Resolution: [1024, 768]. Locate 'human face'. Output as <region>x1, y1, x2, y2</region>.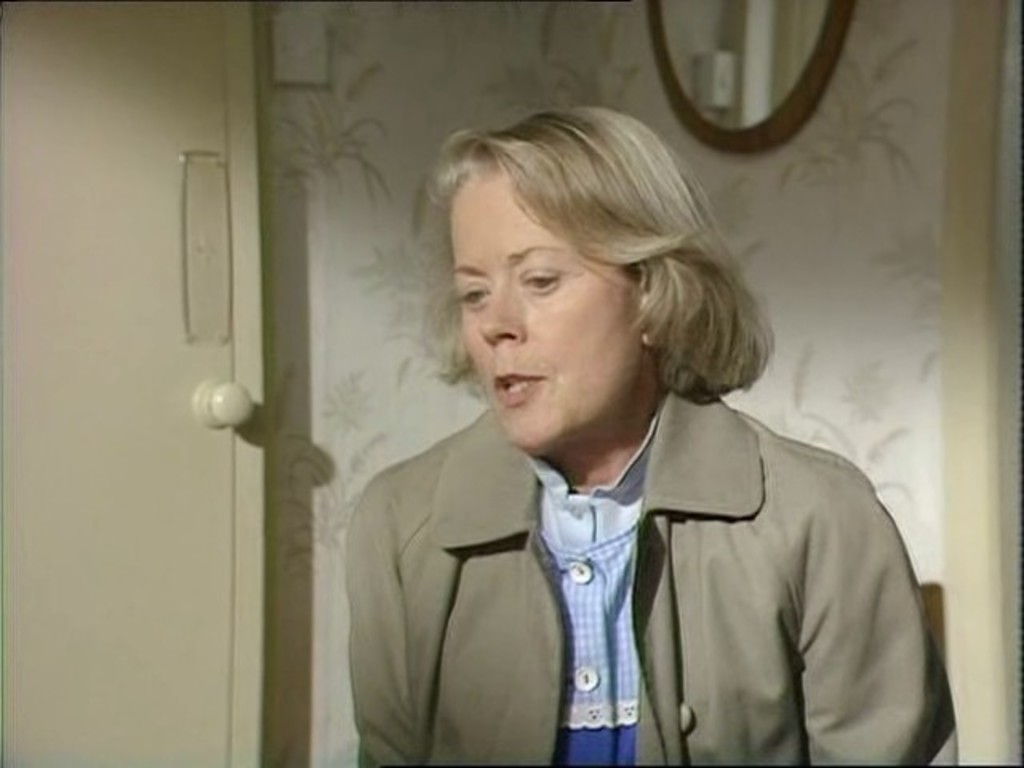
<region>450, 182, 640, 459</region>.
